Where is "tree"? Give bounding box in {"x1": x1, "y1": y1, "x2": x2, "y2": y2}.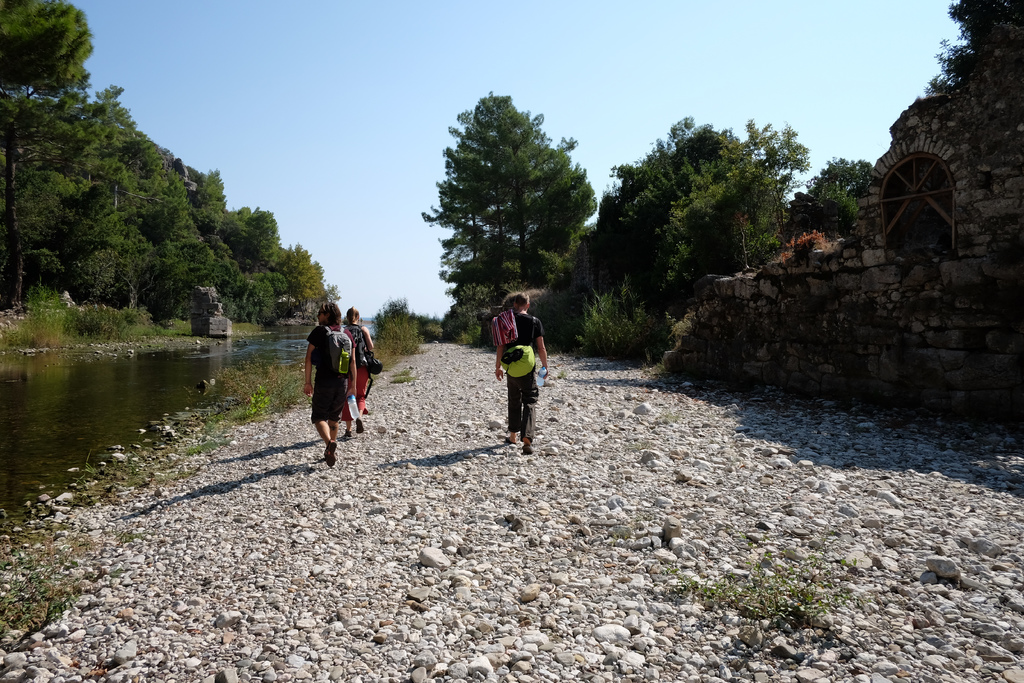
{"x1": 783, "y1": 185, "x2": 855, "y2": 238}.
